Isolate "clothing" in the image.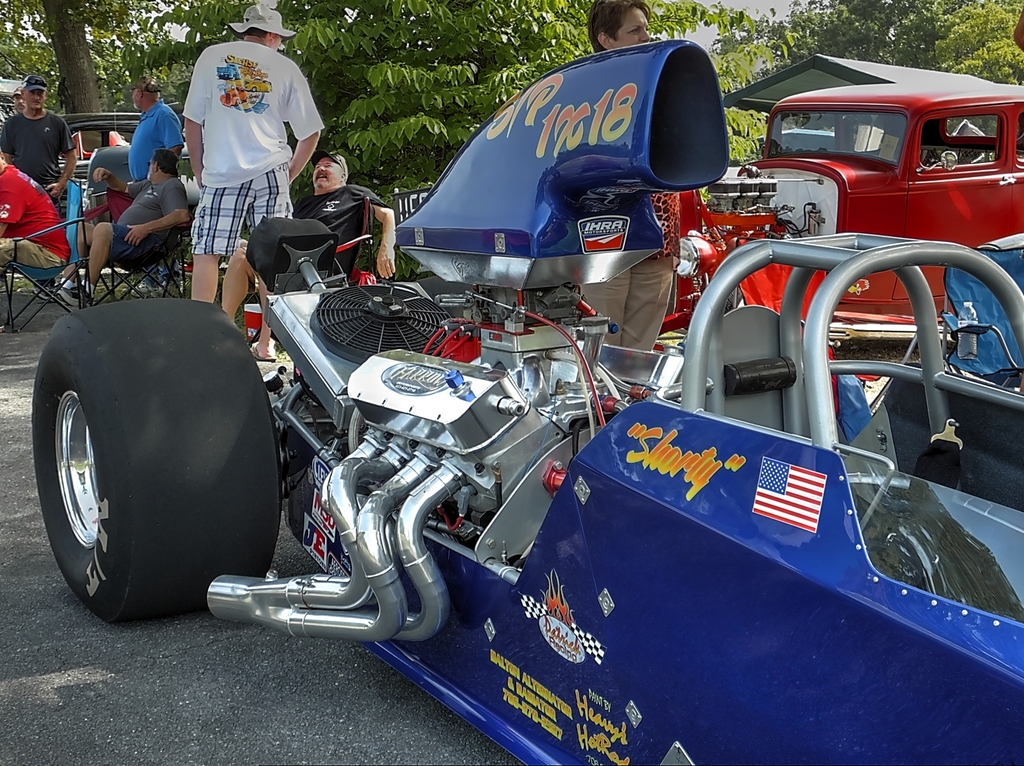
Isolated region: [116,161,185,266].
